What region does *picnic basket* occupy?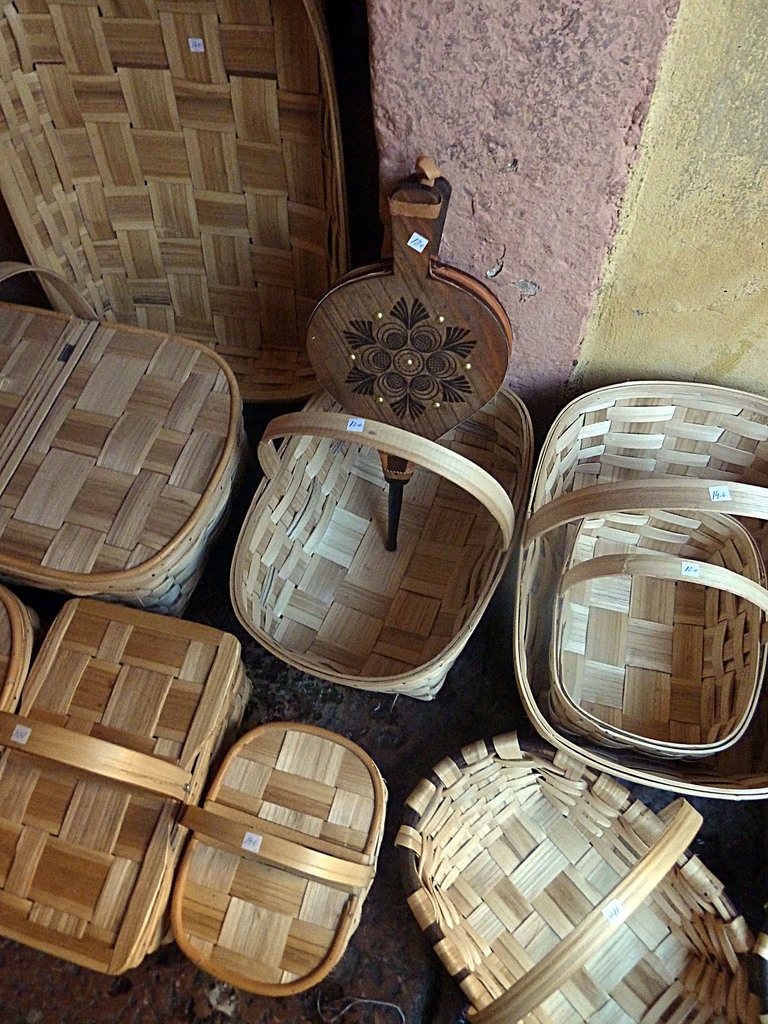
{"left": 549, "top": 511, "right": 767, "bottom": 769}.
